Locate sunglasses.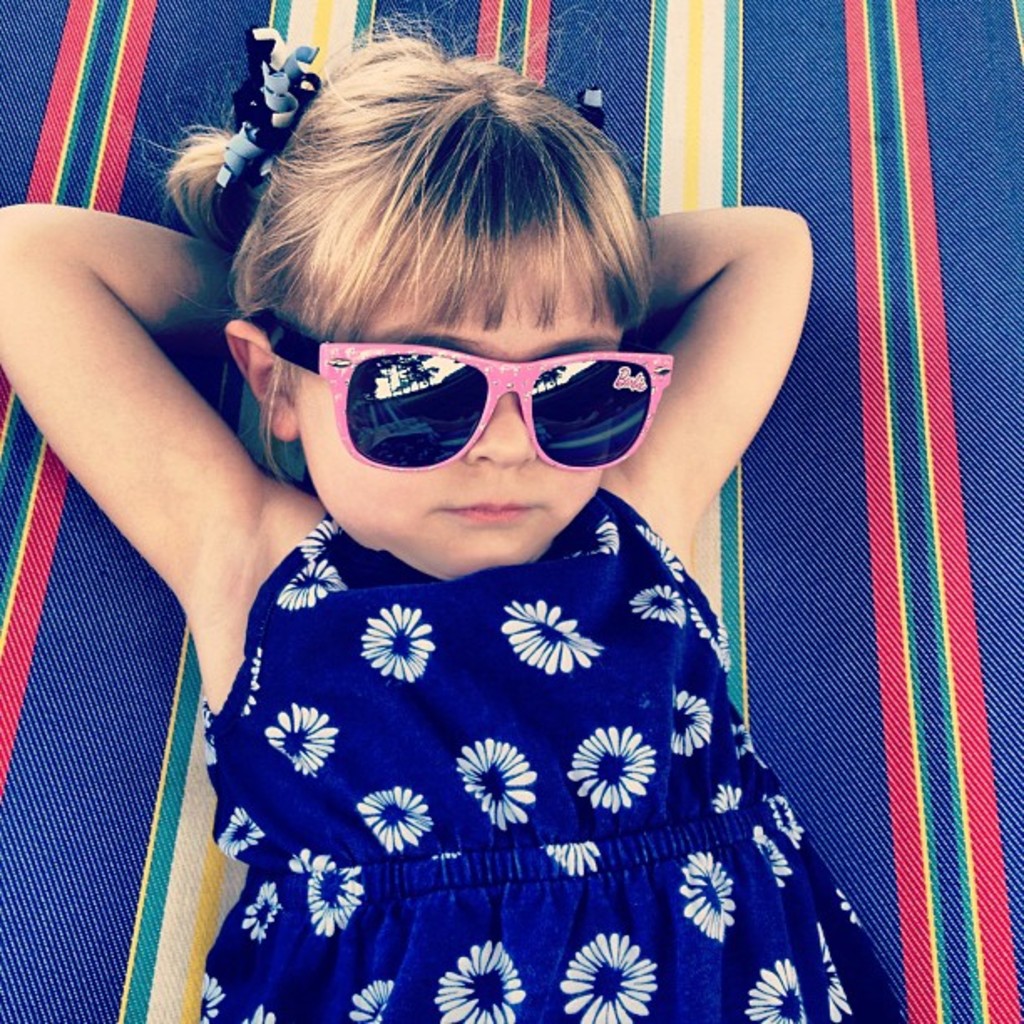
Bounding box: <bbox>228, 311, 699, 479</bbox>.
